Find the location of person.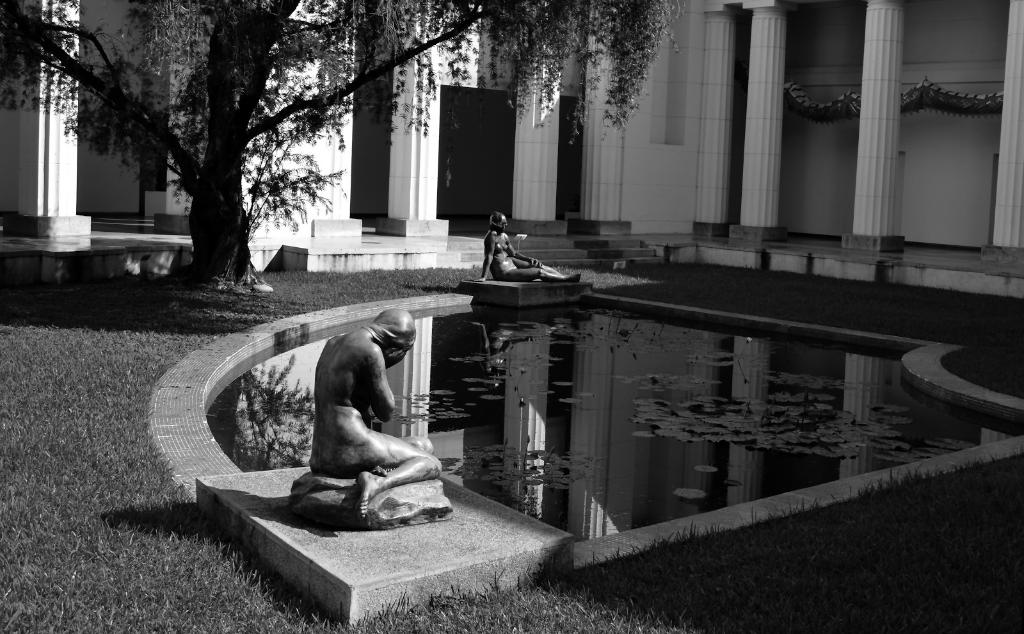
Location: (307,307,448,522).
